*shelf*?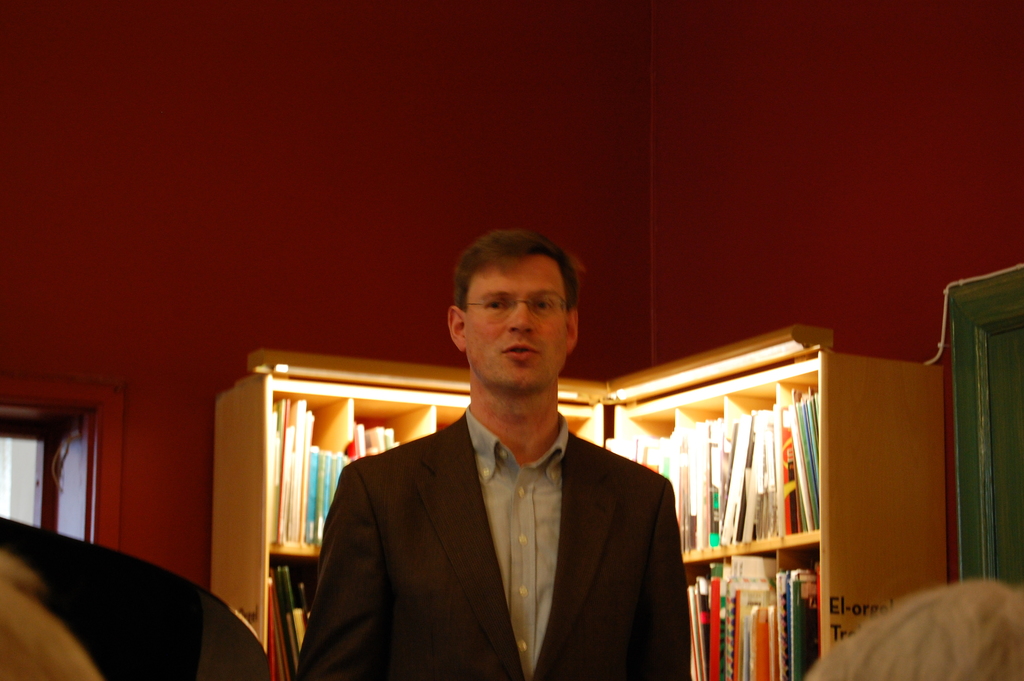
582/330/950/557
